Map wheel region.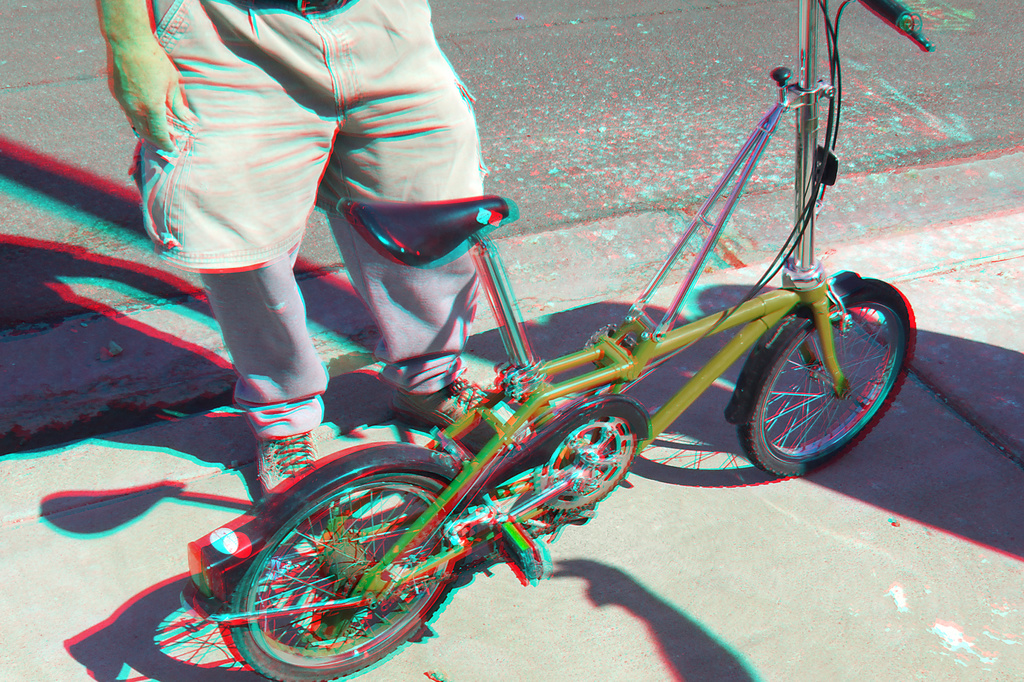
Mapped to [x1=224, y1=475, x2=461, y2=681].
